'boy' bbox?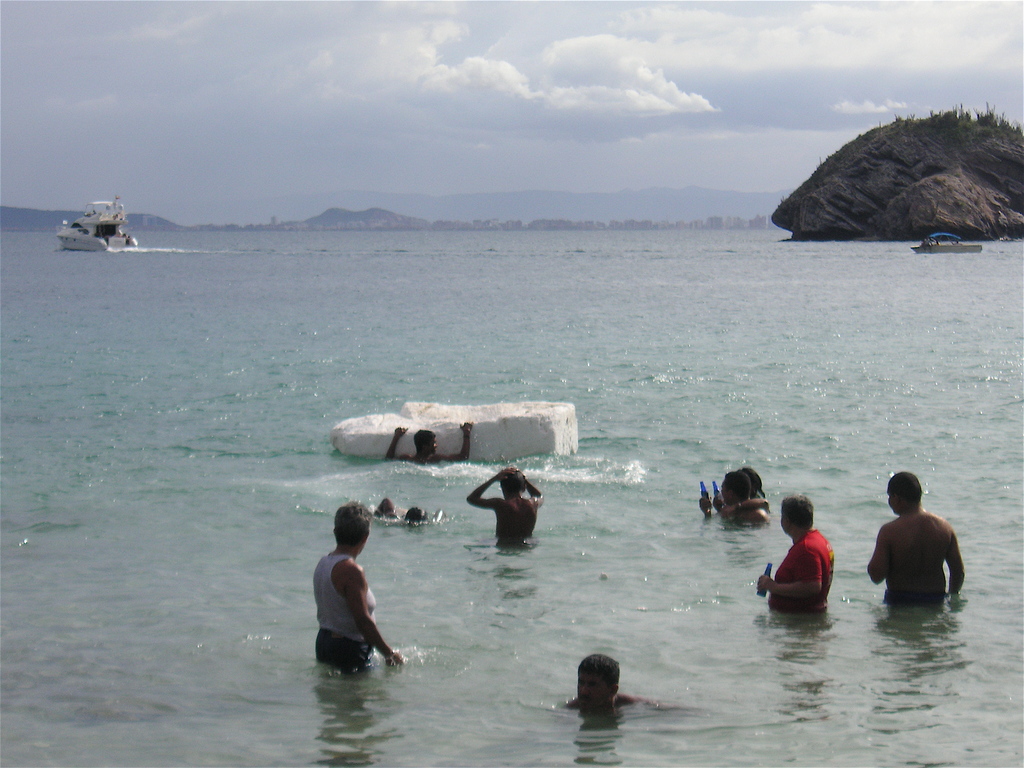
l=467, t=465, r=546, b=543
